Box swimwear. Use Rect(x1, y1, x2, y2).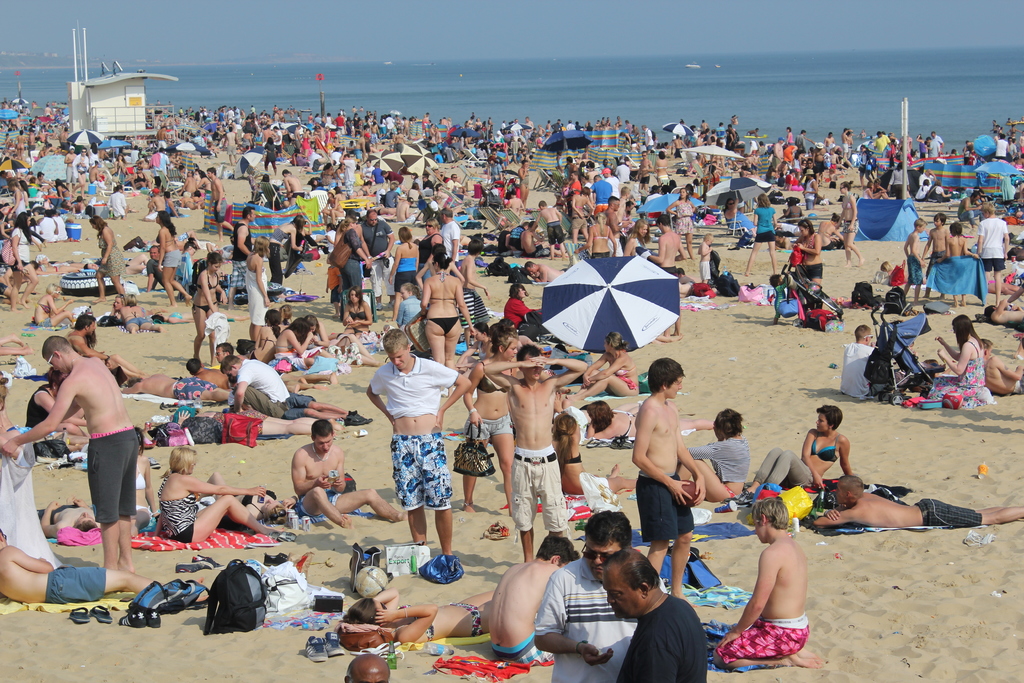
Rect(621, 410, 632, 439).
